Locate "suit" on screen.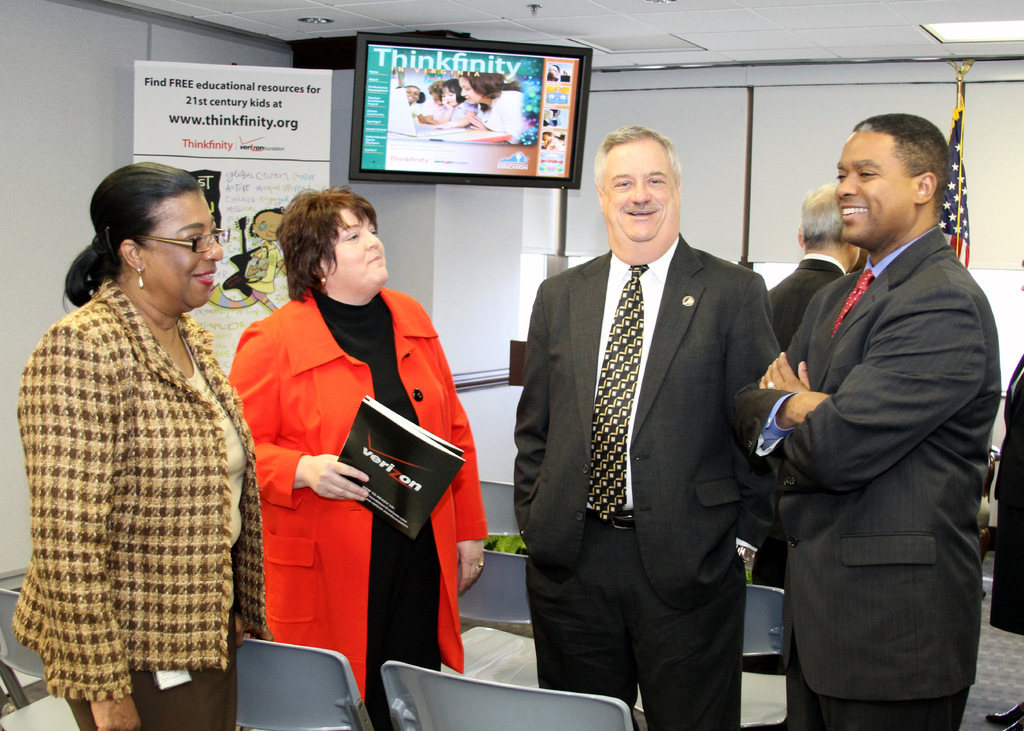
On screen at (left=761, top=255, right=845, bottom=586).
